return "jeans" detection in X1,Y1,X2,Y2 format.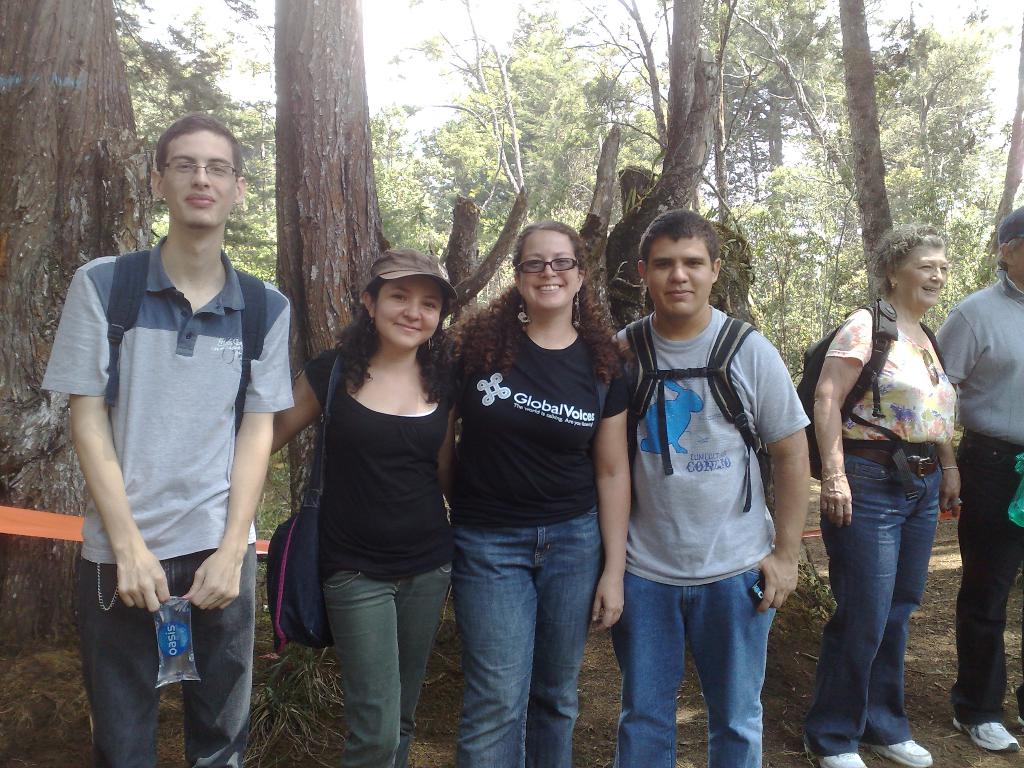
604,551,796,767.
